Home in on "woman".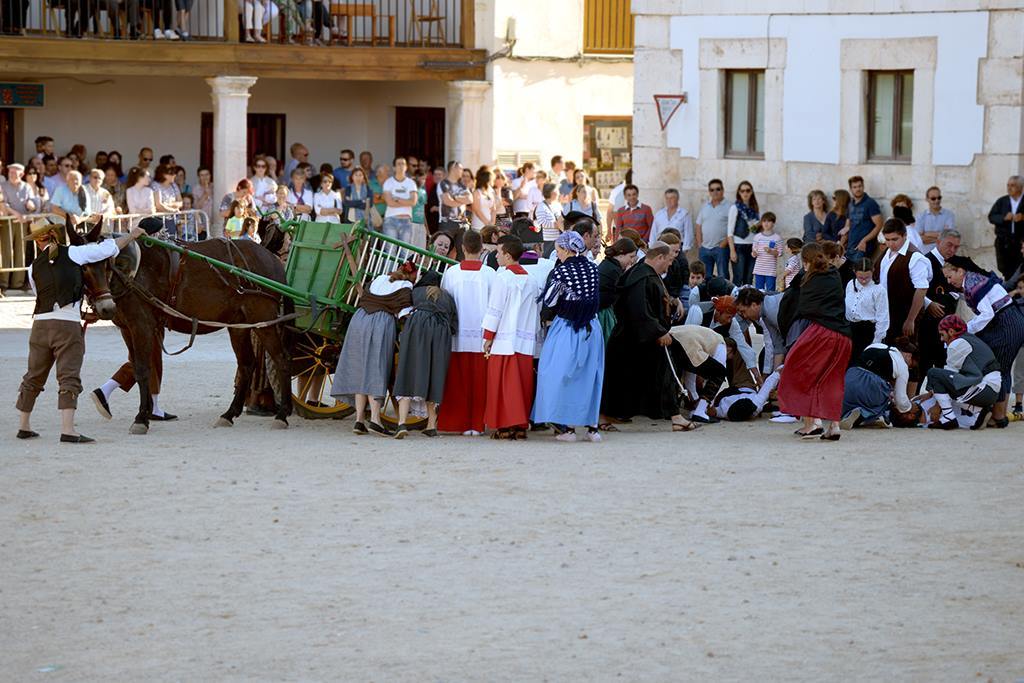
Homed in at rect(563, 186, 599, 220).
